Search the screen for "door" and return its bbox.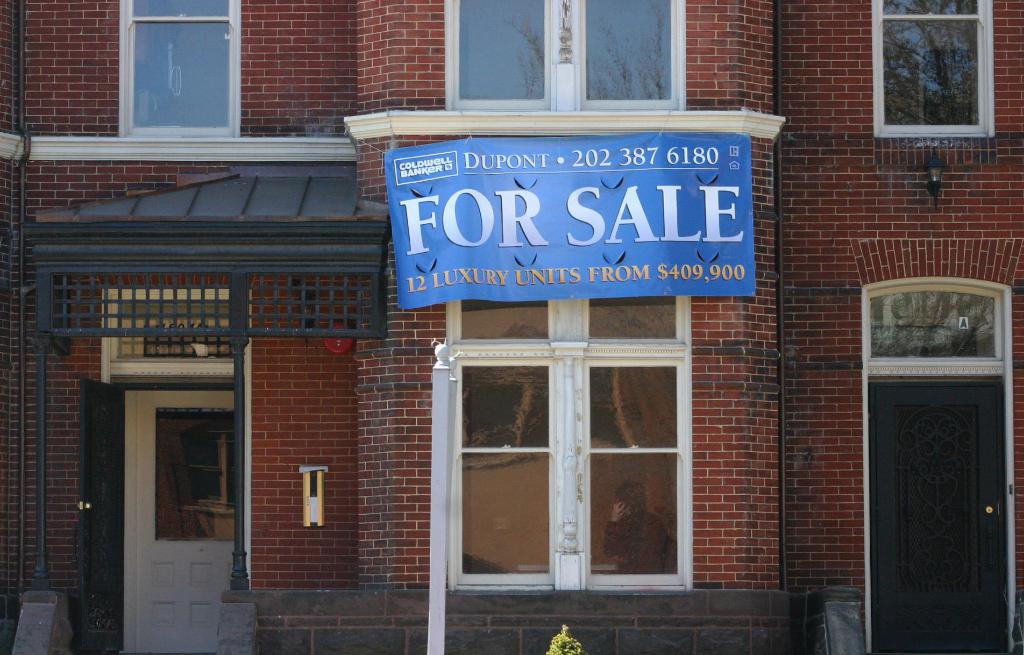
Found: bbox(78, 377, 119, 654).
